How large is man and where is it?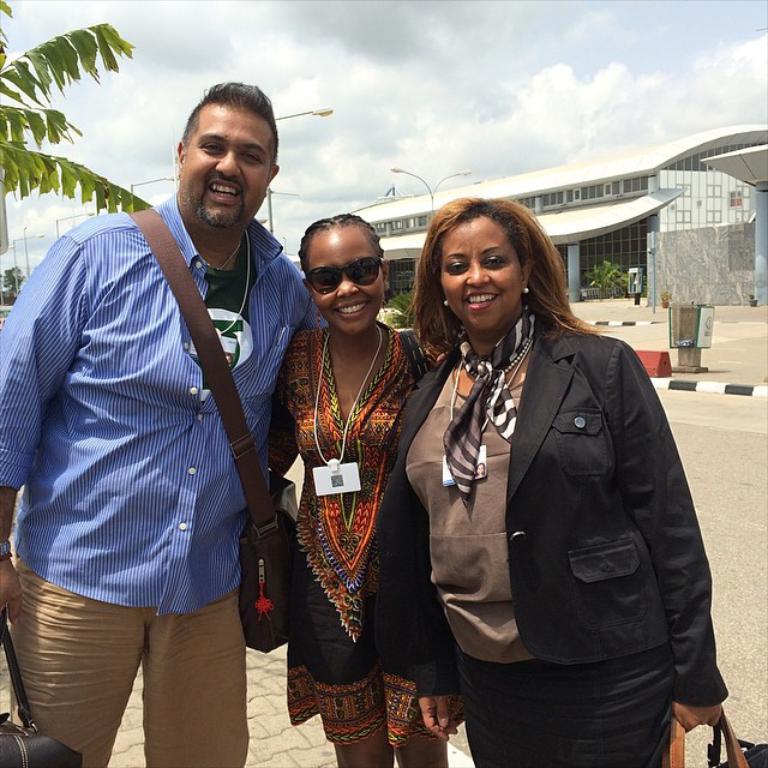
Bounding box: 19,66,324,748.
